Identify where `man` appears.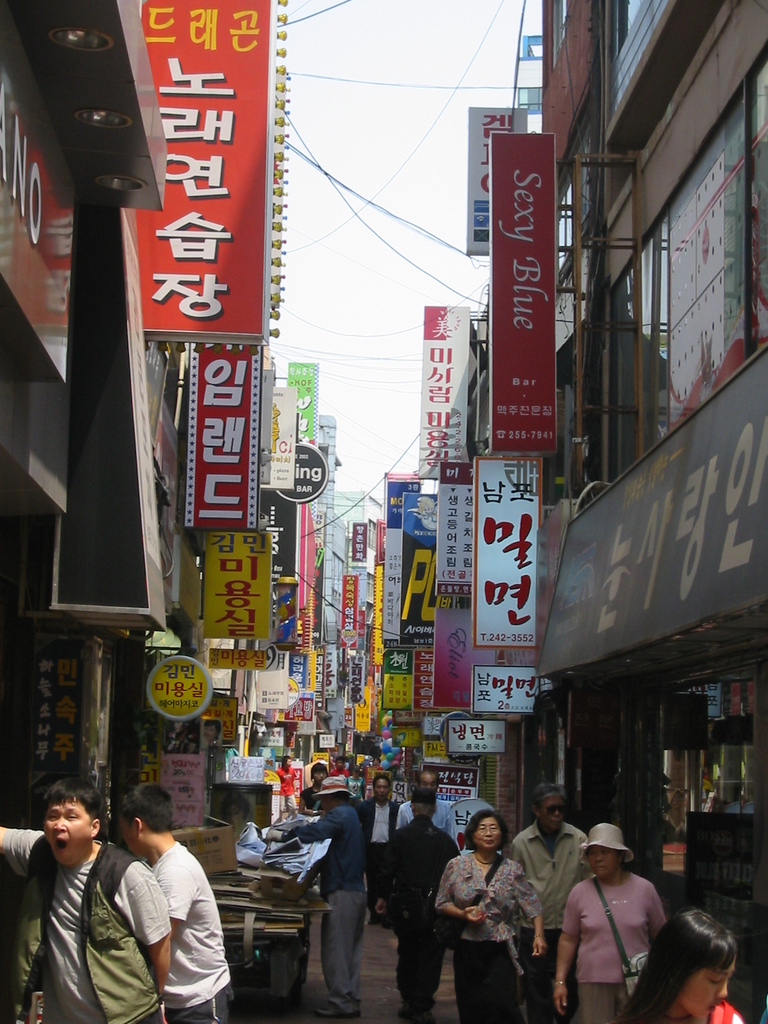
Appears at [x1=500, y1=780, x2=595, y2=1023].
